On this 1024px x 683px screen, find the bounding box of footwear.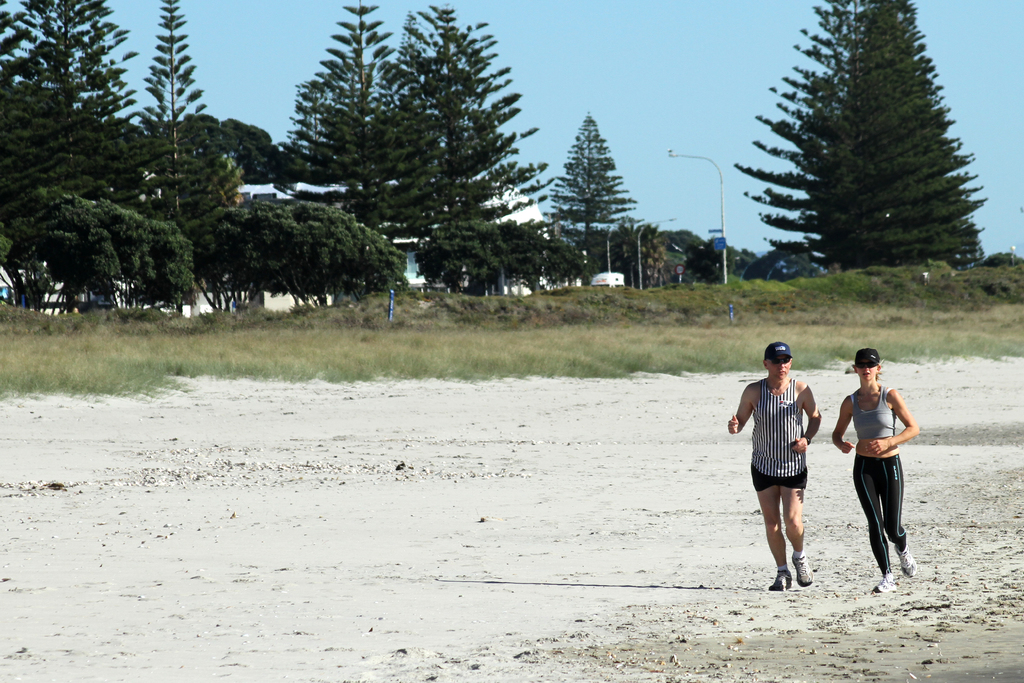
Bounding box: [x1=794, y1=549, x2=810, y2=586].
